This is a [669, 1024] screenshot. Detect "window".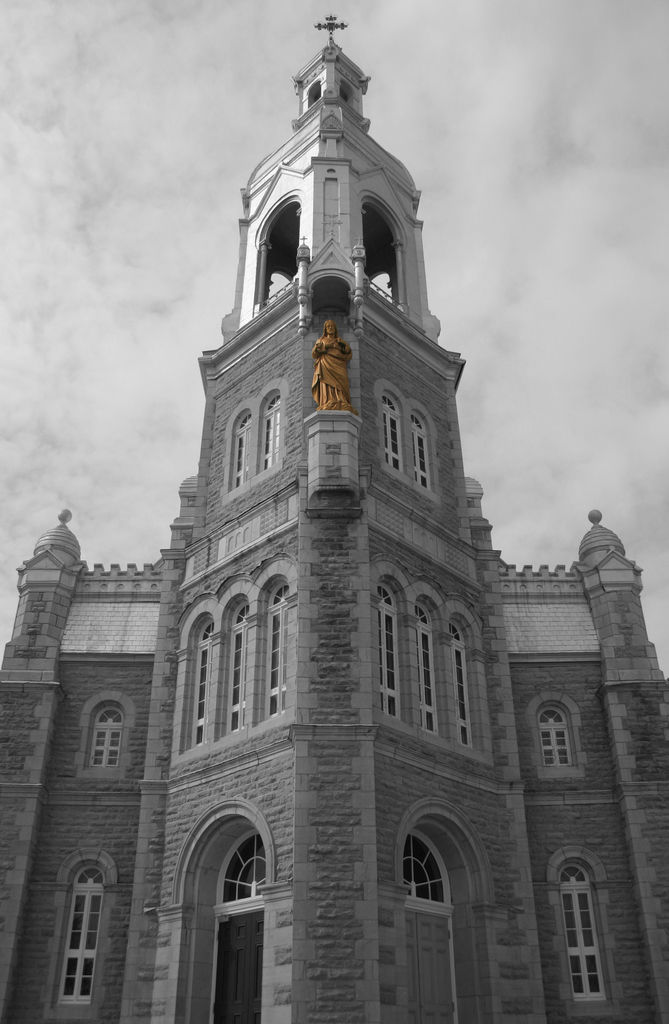
region(224, 595, 246, 737).
